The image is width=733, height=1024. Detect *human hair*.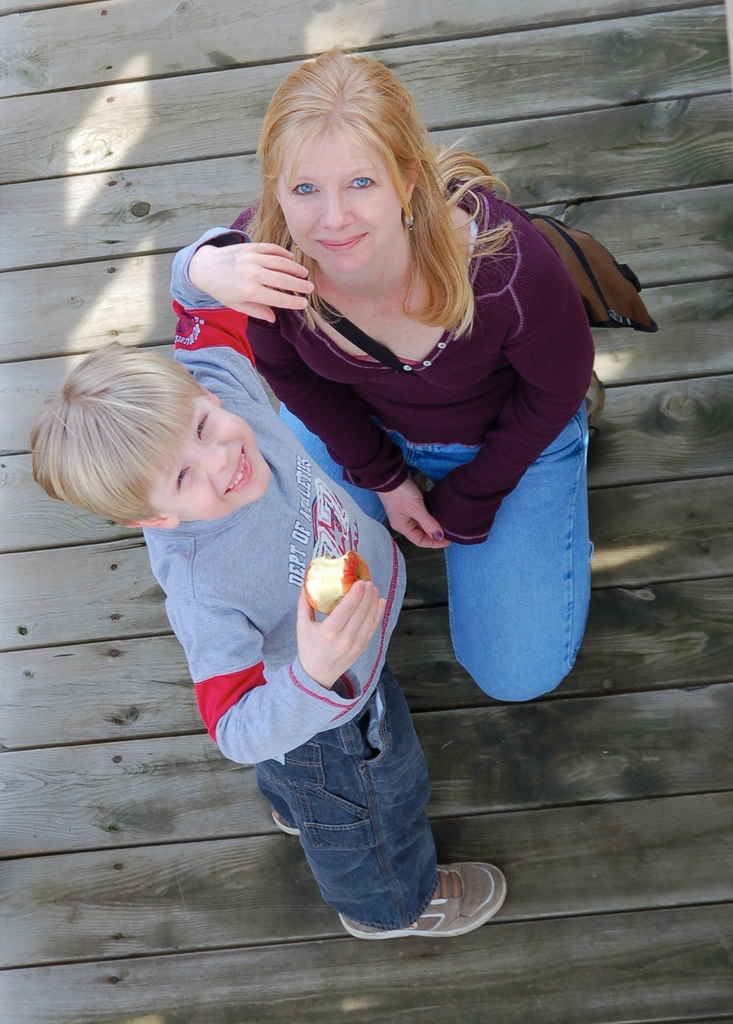
Detection: bbox=[245, 35, 511, 340].
